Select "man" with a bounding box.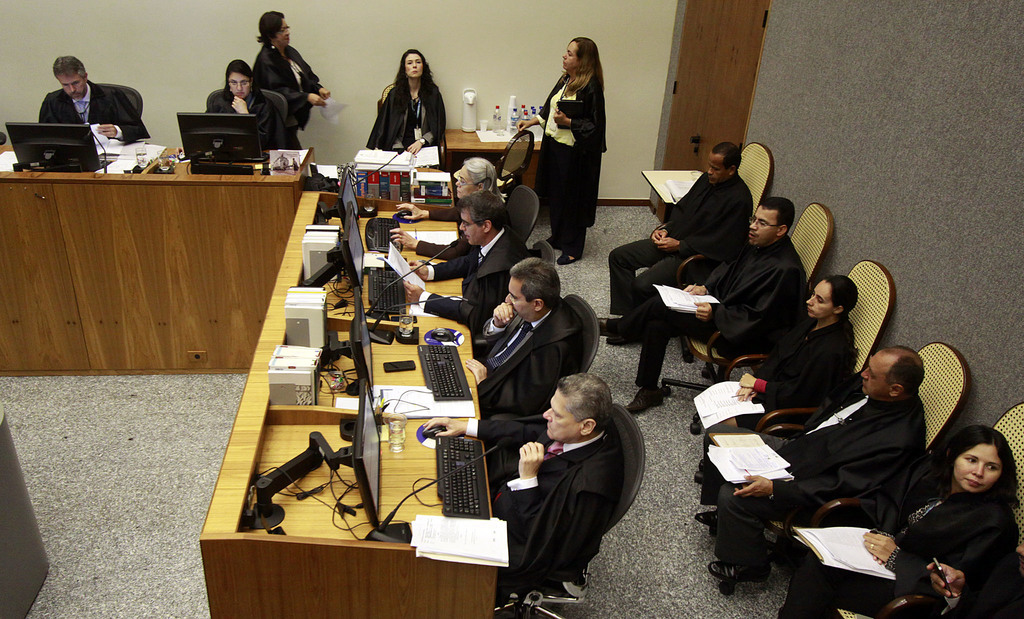
461:251:577:419.
